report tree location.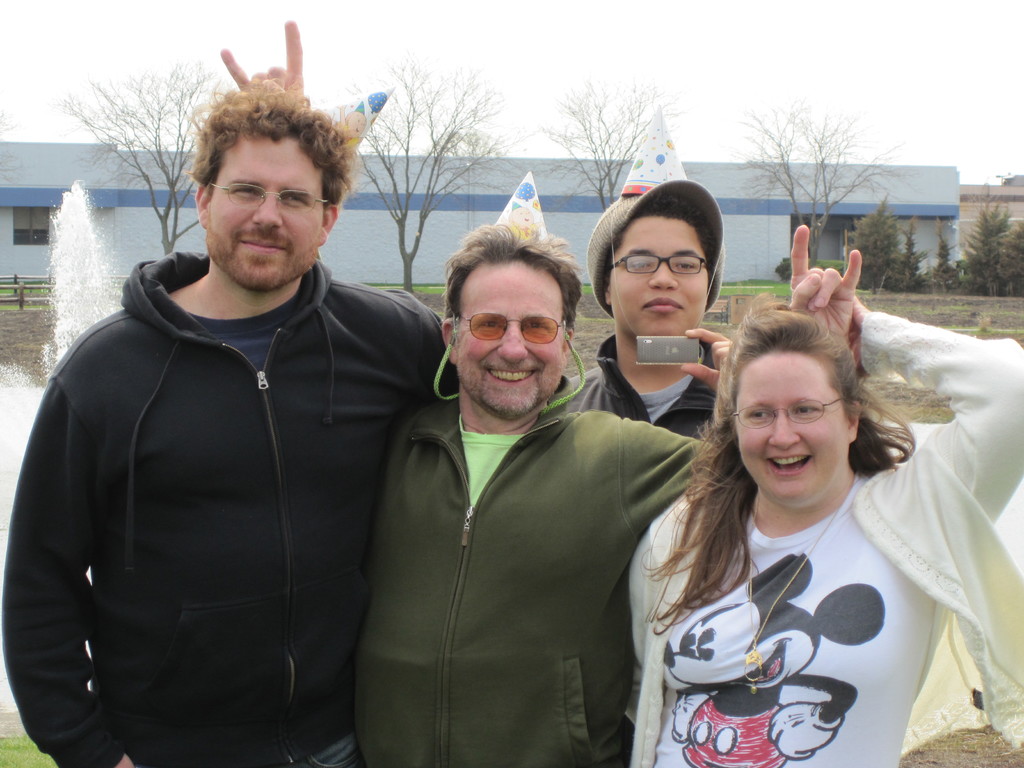
Report: <box>542,71,672,218</box>.
